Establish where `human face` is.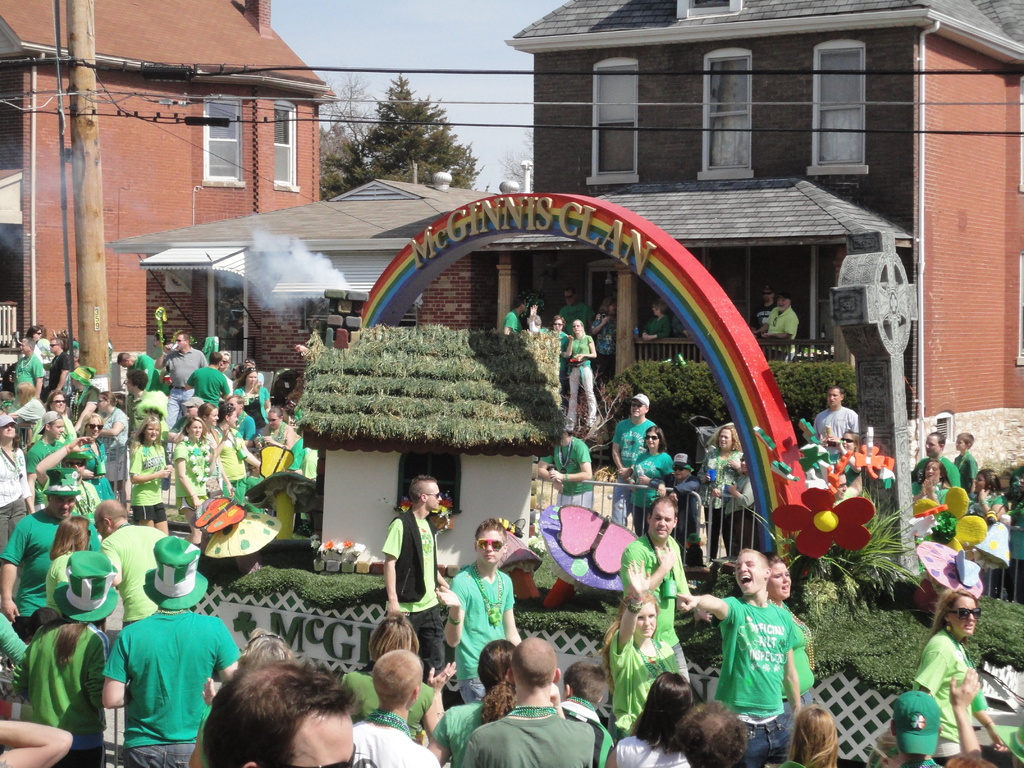
Established at [652,502,672,540].
